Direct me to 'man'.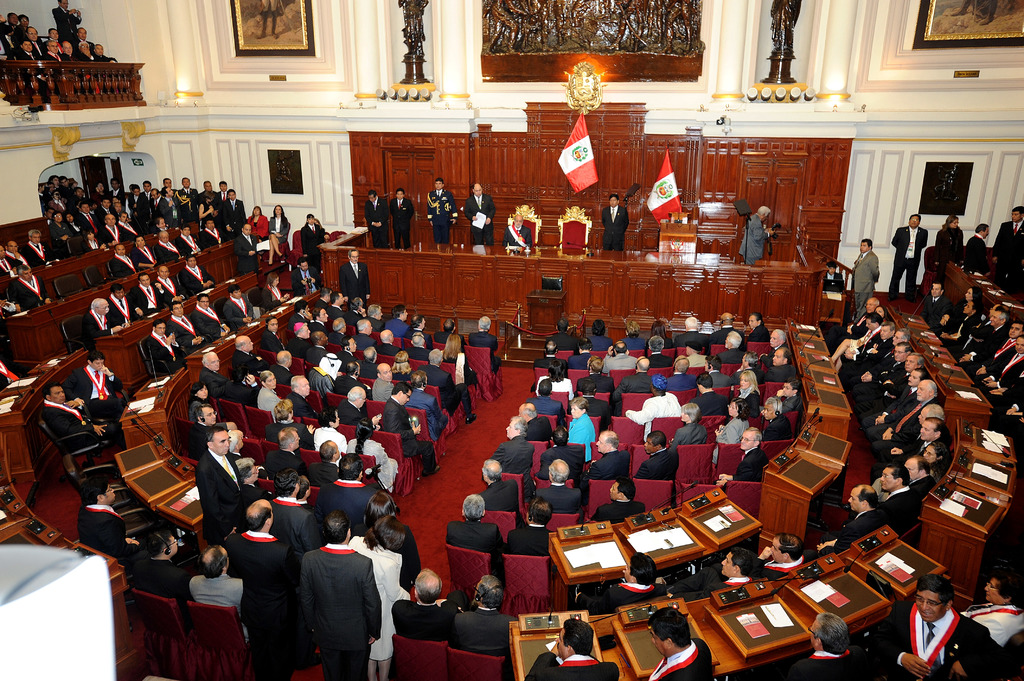
Direction: detection(643, 613, 718, 680).
